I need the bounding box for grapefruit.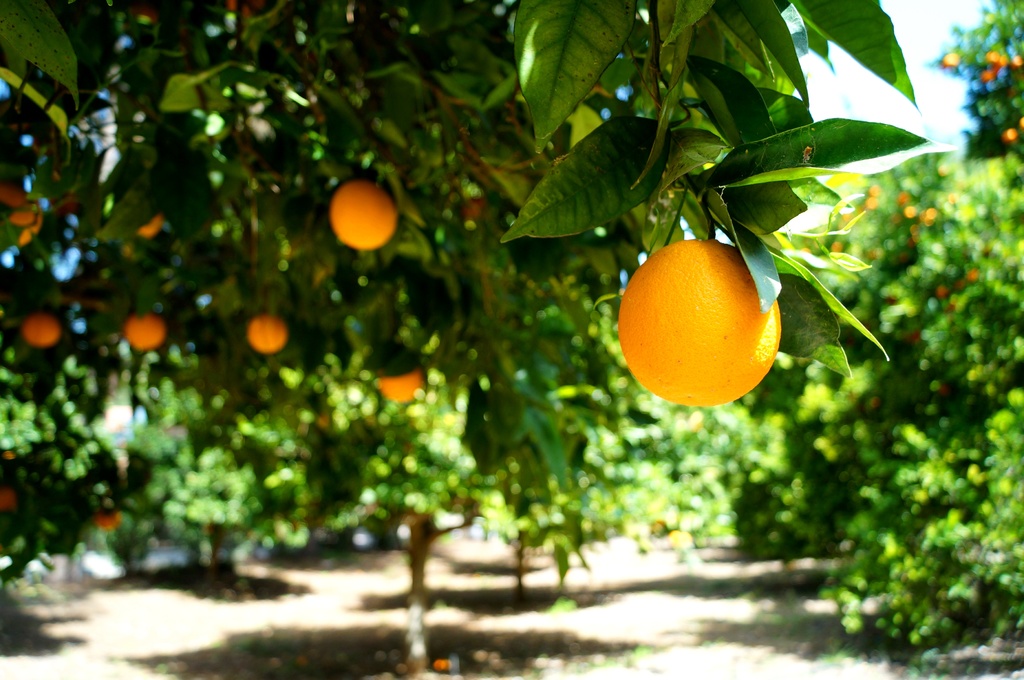
Here it is: <region>0, 185, 46, 247</region>.
